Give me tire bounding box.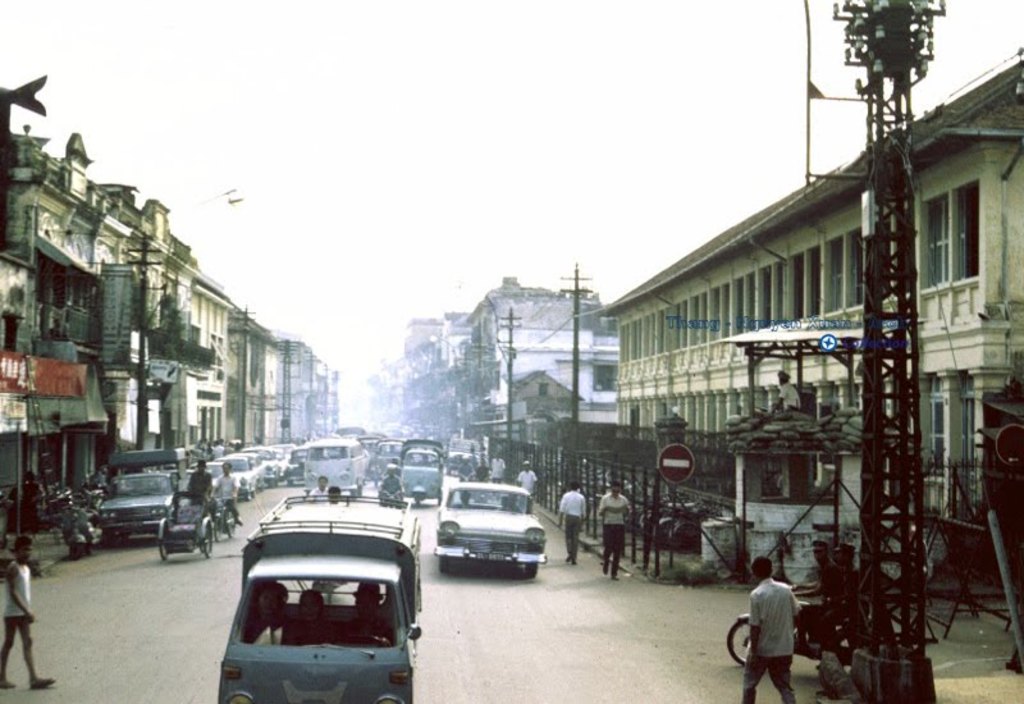
{"left": 221, "top": 507, "right": 238, "bottom": 540}.
